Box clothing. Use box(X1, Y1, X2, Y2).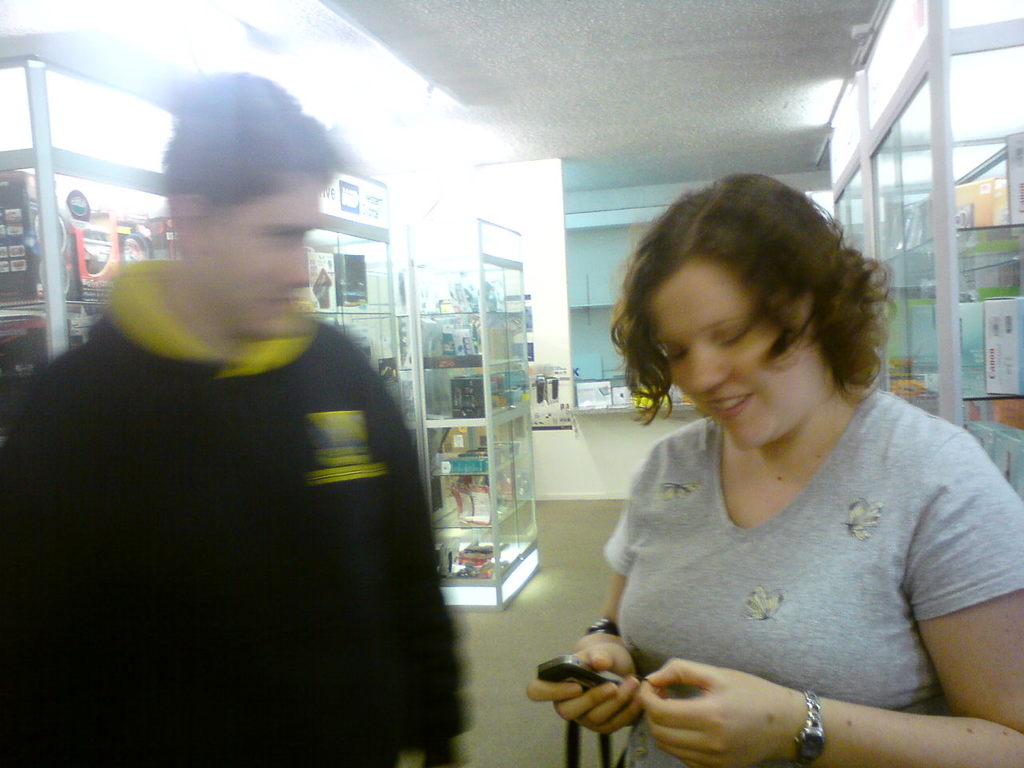
box(0, 258, 472, 767).
